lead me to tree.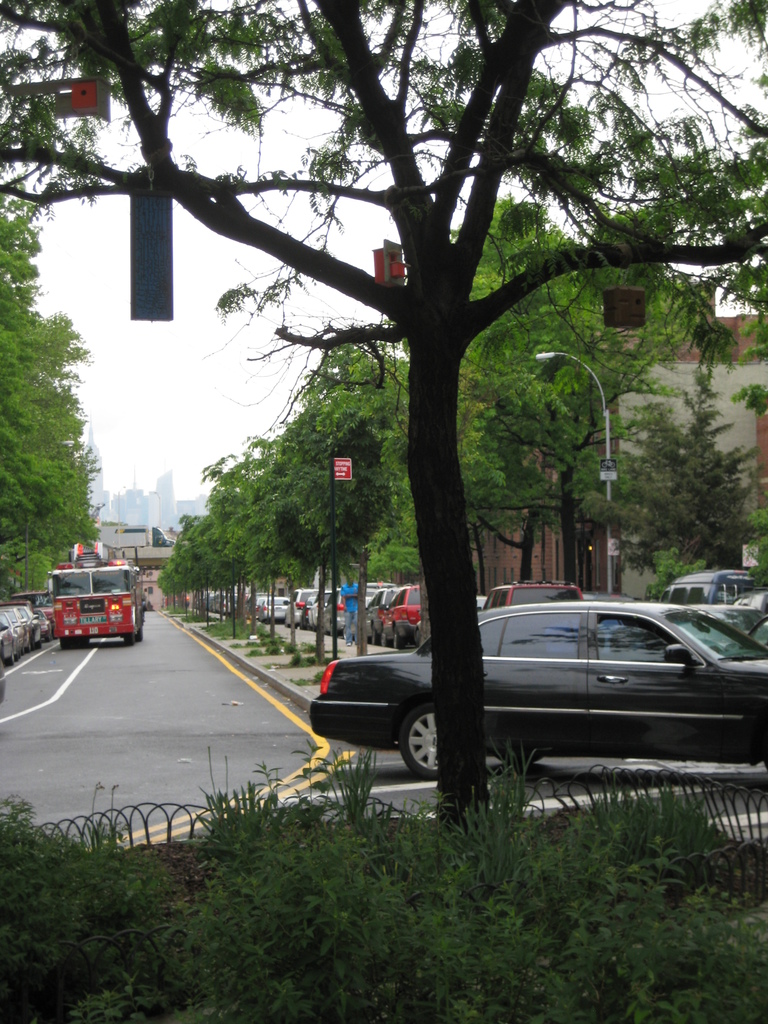
Lead to crop(0, 205, 105, 604).
